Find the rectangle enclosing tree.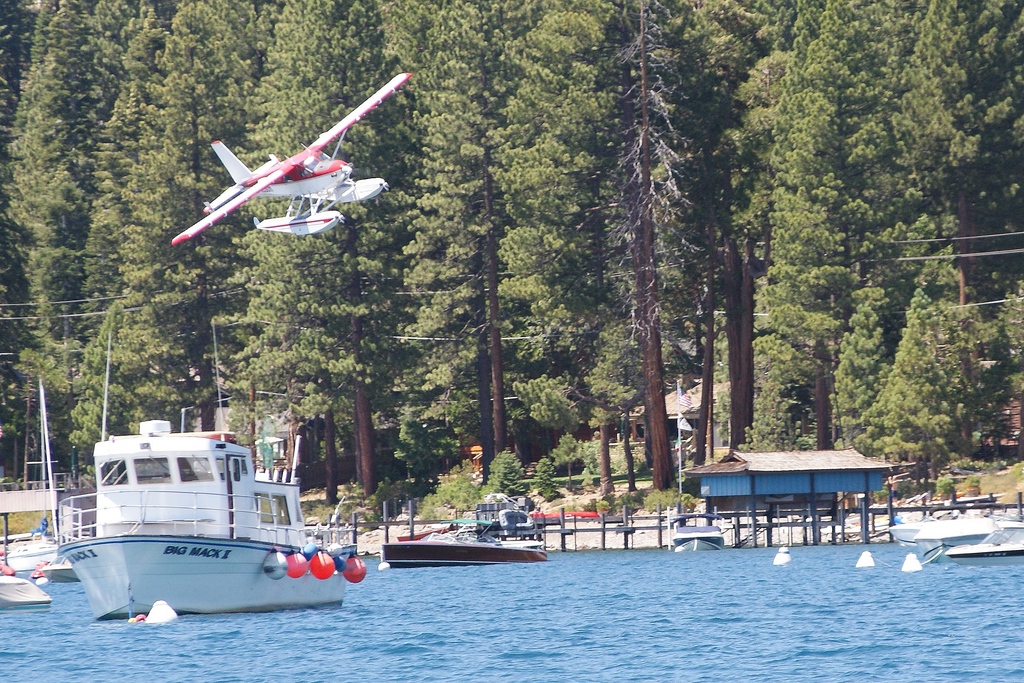
box=[375, 472, 405, 522].
